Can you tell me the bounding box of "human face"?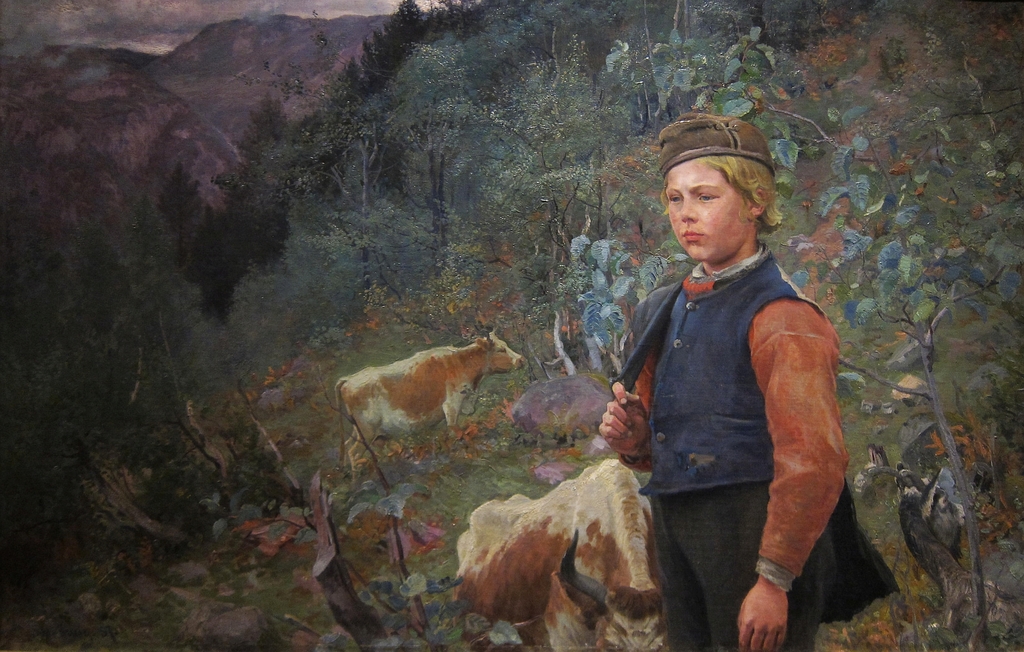
pyautogui.locateOnScreen(661, 160, 748, 263).
